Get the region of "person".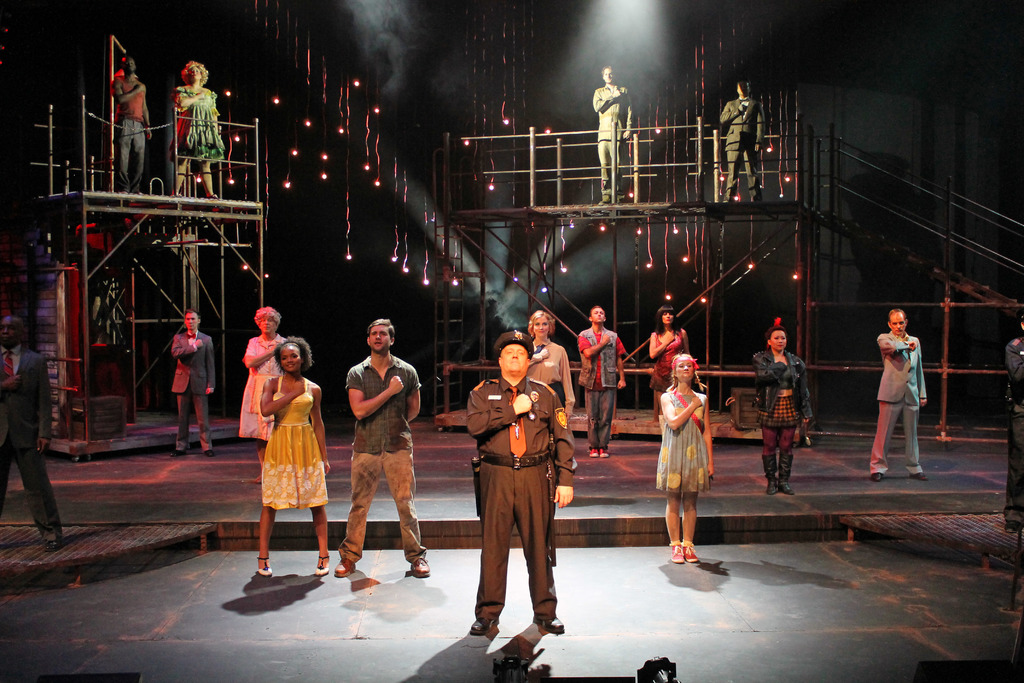
pyautogui.locateOnScreen(331, 324, 424, 594).
